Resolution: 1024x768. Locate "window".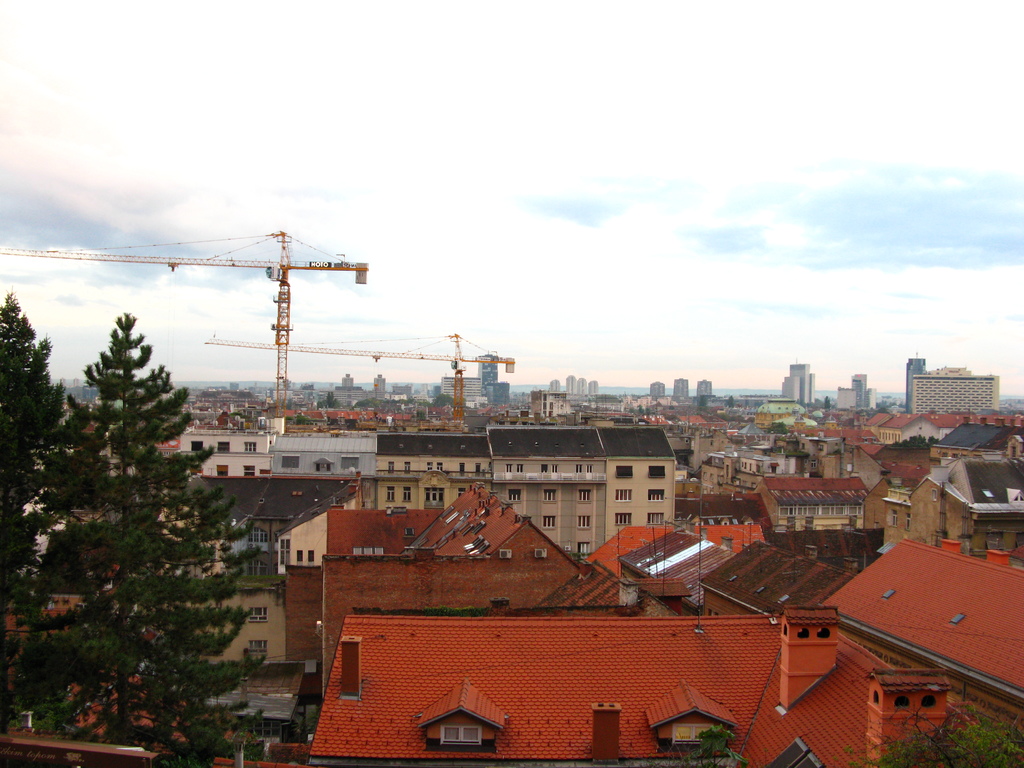
{"left": 649, "top": 513, "right": 668, "bottom": 524}.
